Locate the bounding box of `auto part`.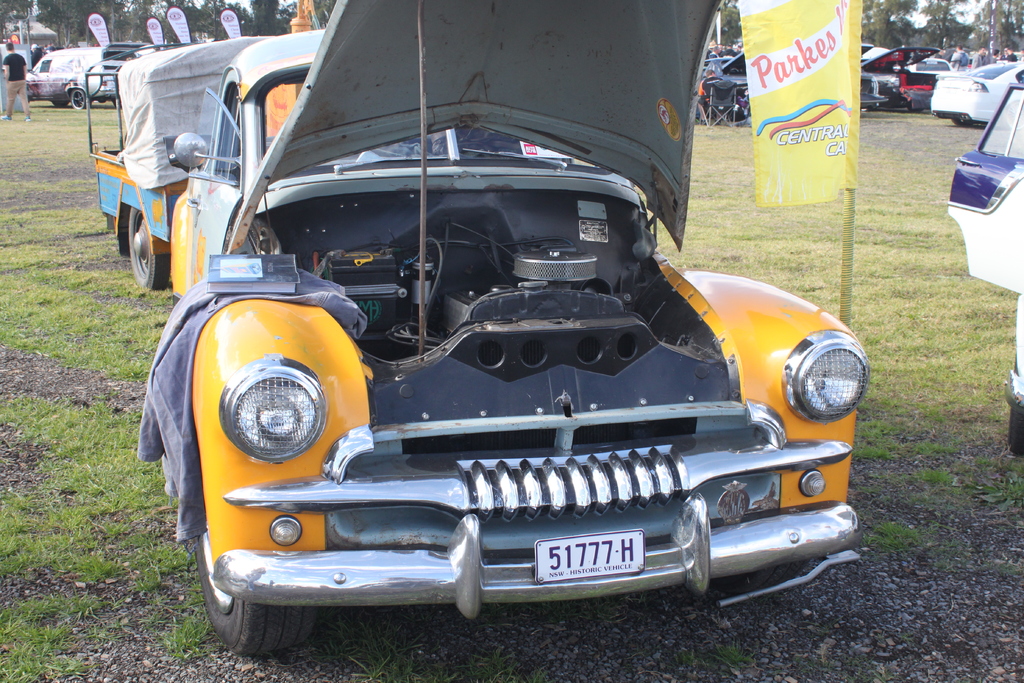
Bounding box: {"left": 143, "top": 0, "right": 868, "bottom": 668}.
